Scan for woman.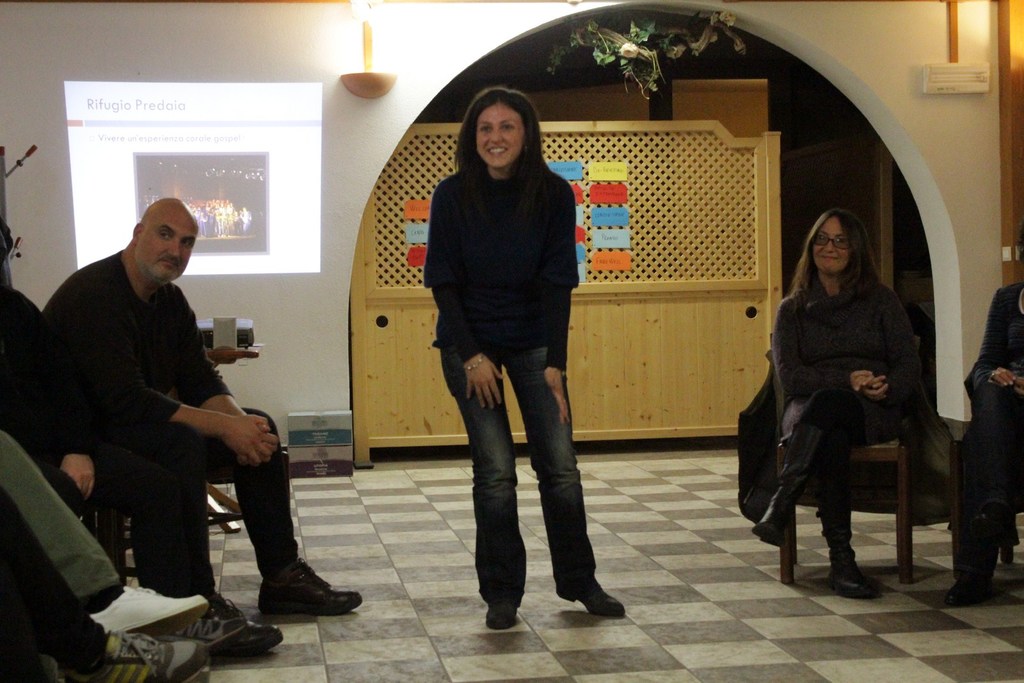
Scan result: (749, 204, 920, 604).
